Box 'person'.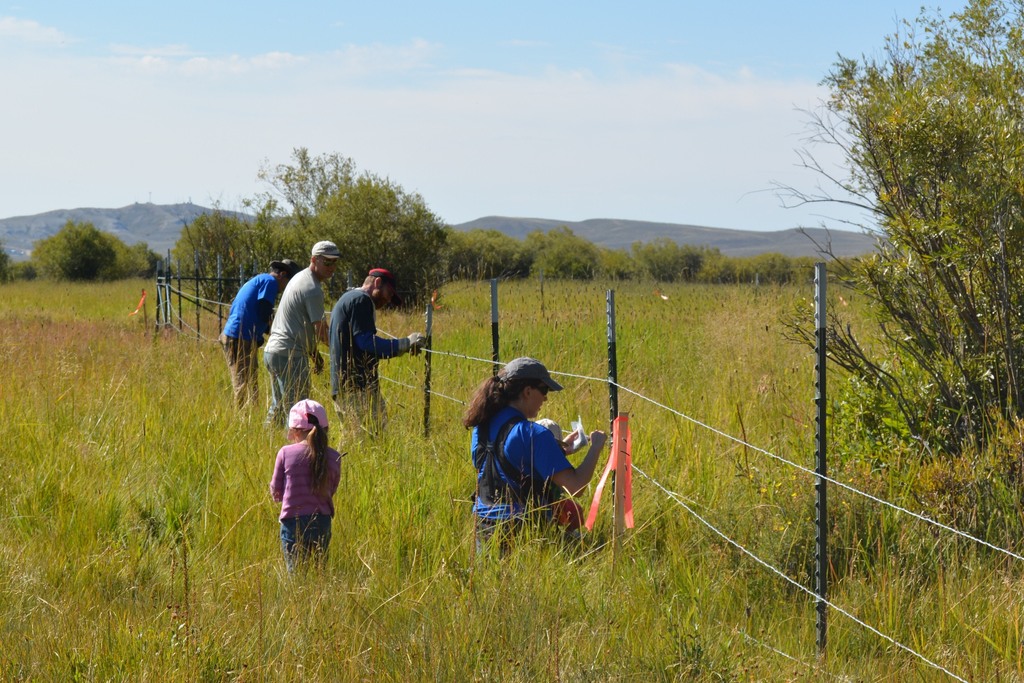
locate(460, 356, 608, 561).
